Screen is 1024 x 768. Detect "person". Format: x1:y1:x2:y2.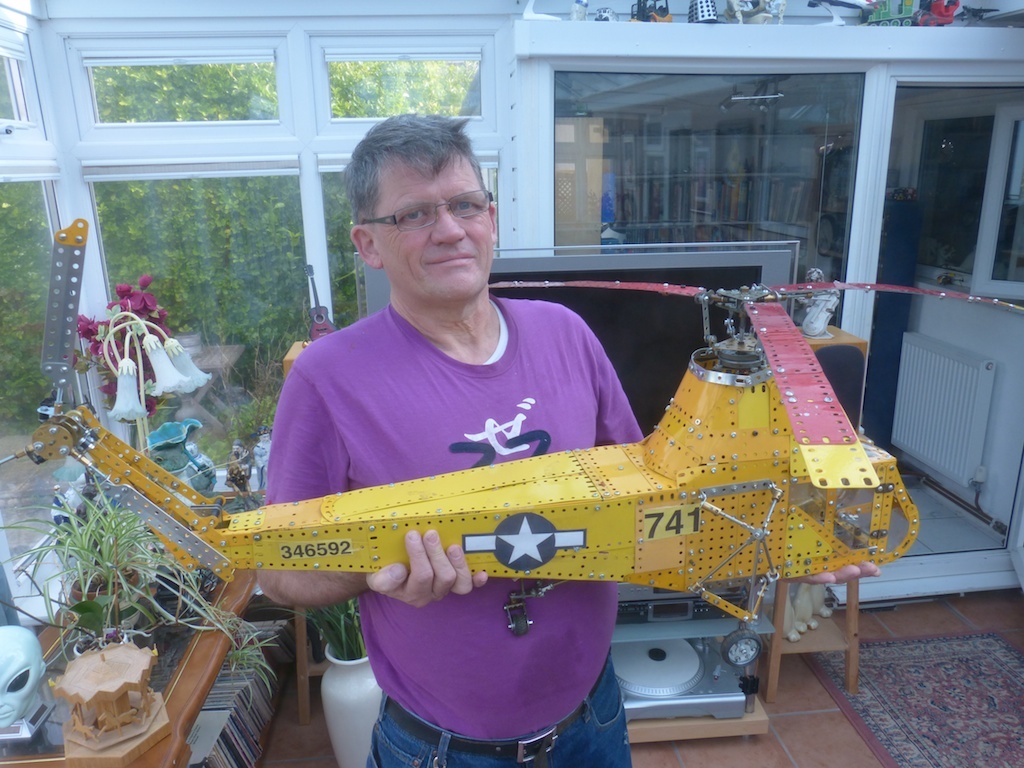
228:190:773:669.
